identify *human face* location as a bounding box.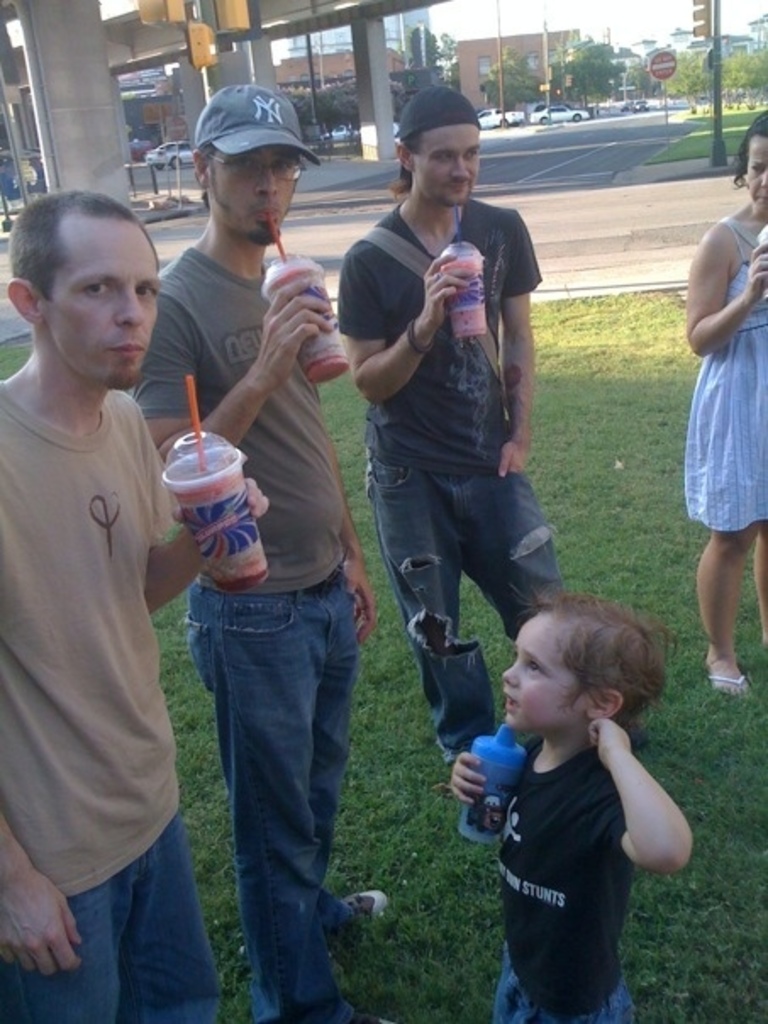
(414,125,485,212).
